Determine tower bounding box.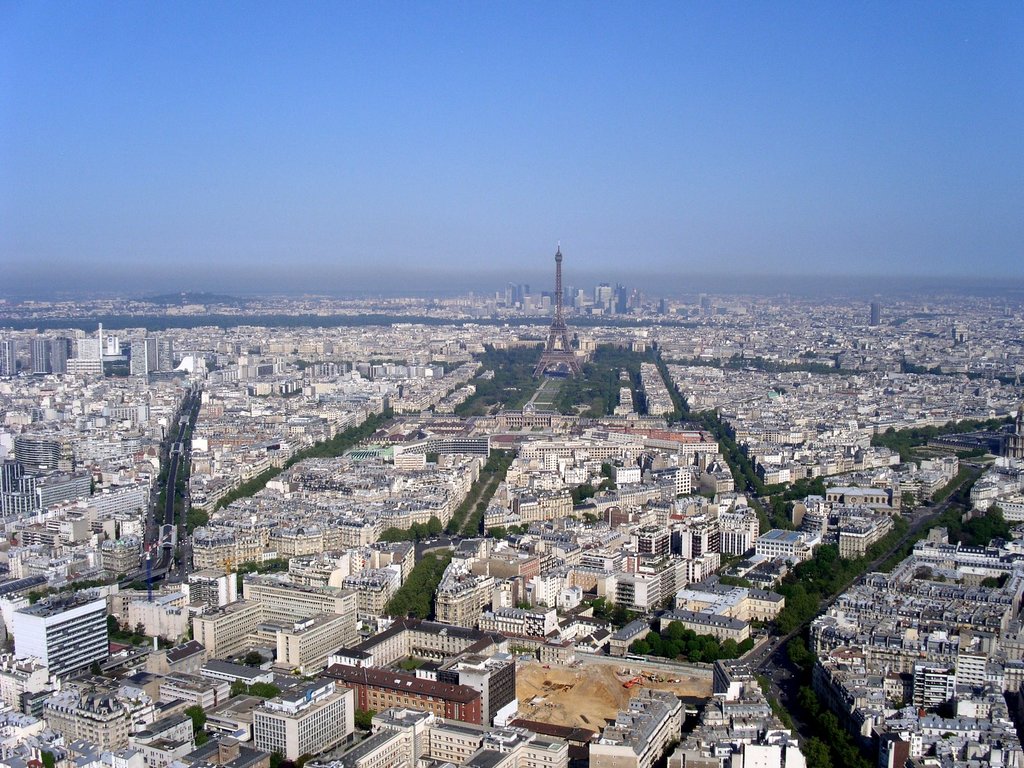
Determined: pyautogui.locateOnScreen(871, 301, 877, 327).
